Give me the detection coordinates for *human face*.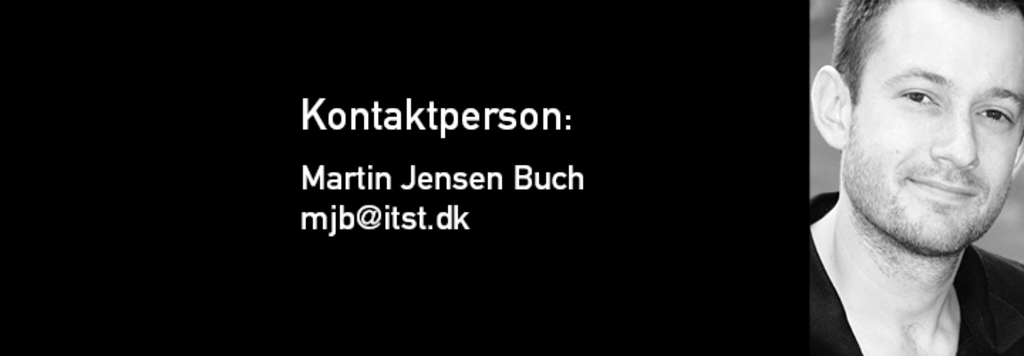
841,0,1023,252.
